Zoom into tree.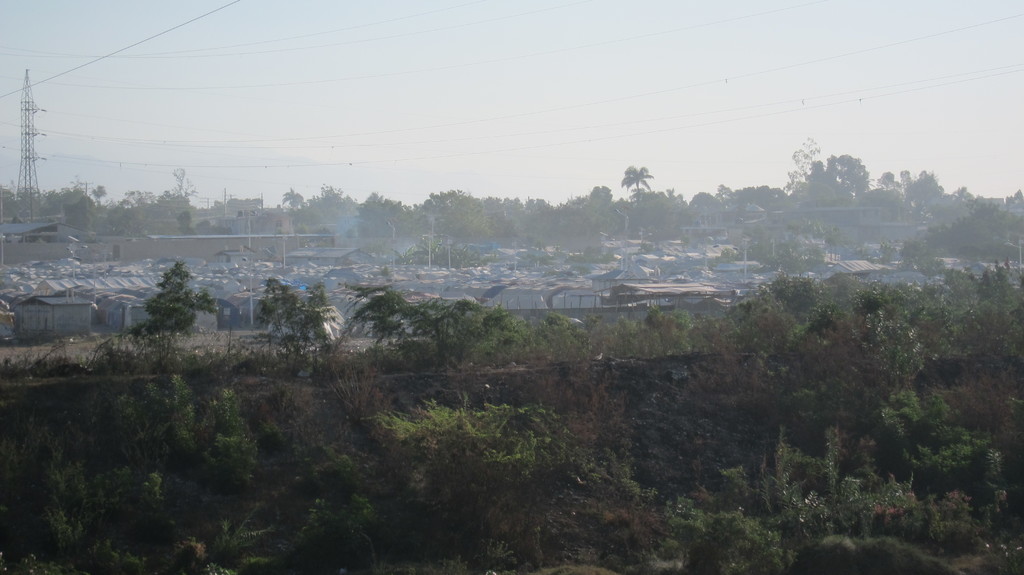
Zoom target: left=620, top=164, right=653, bottom=229.
